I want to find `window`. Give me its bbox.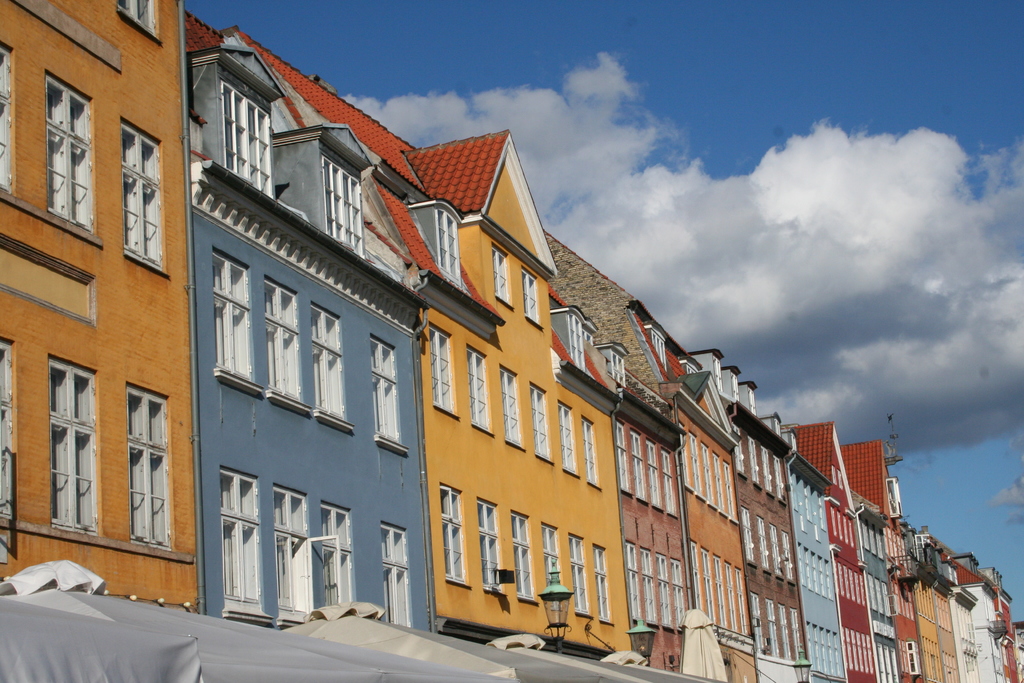
select_region(477, 502, 502, 591).
